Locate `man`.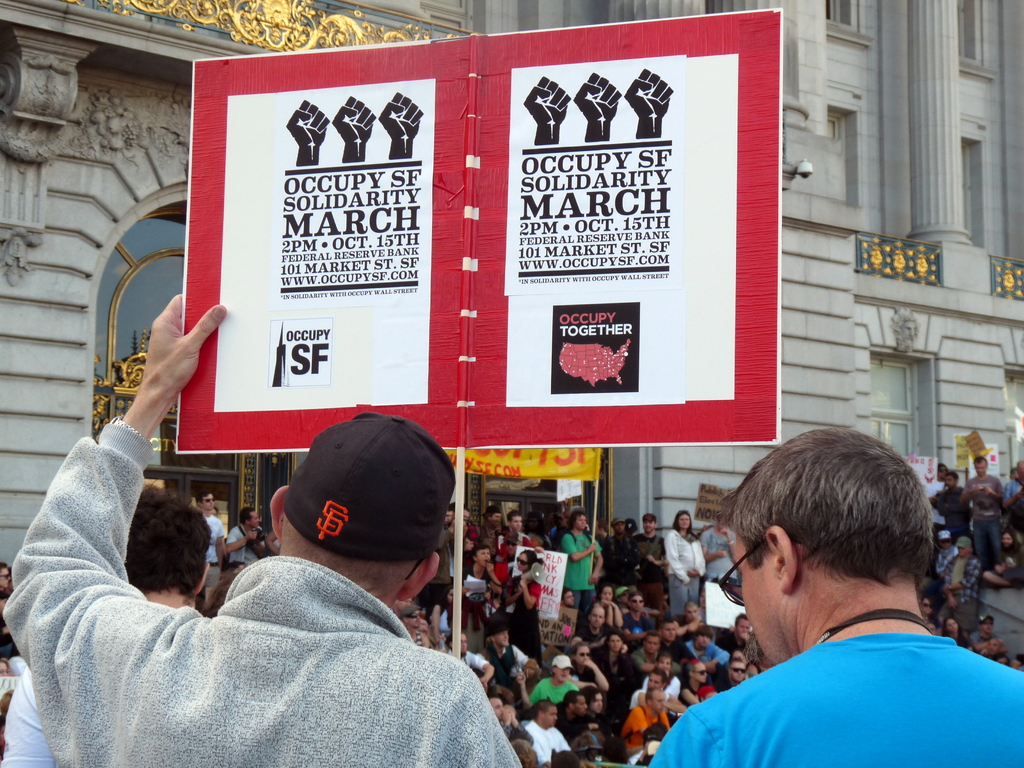
Bounding box: (0,292,527,767).
